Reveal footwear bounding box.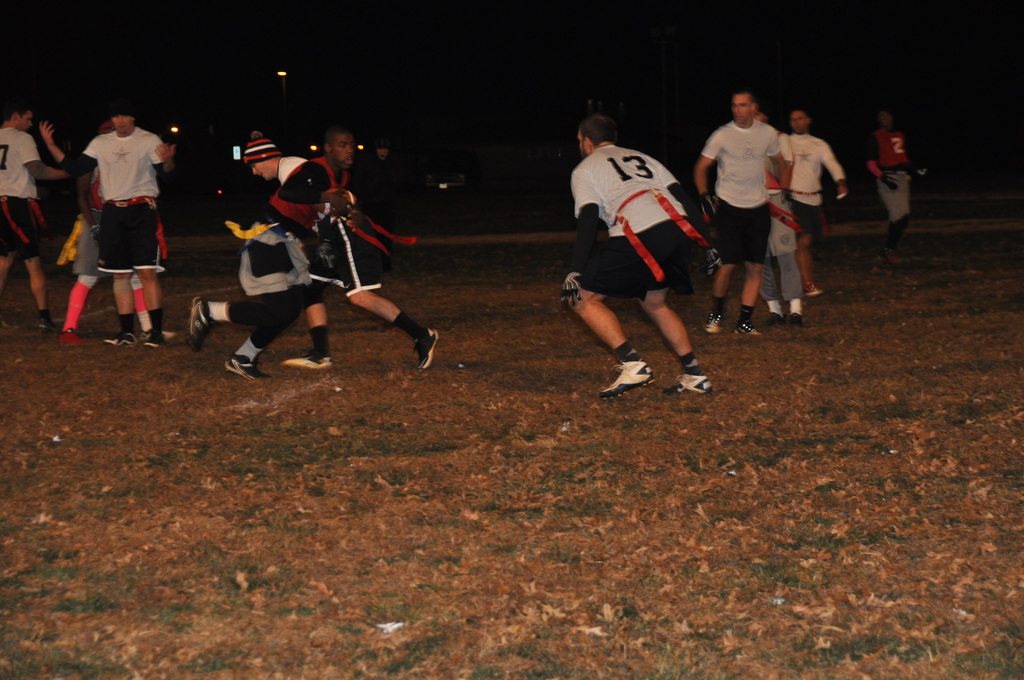
Revealed: {"left": 803, "top": 280, "right": 821, "bottom": 298}.
